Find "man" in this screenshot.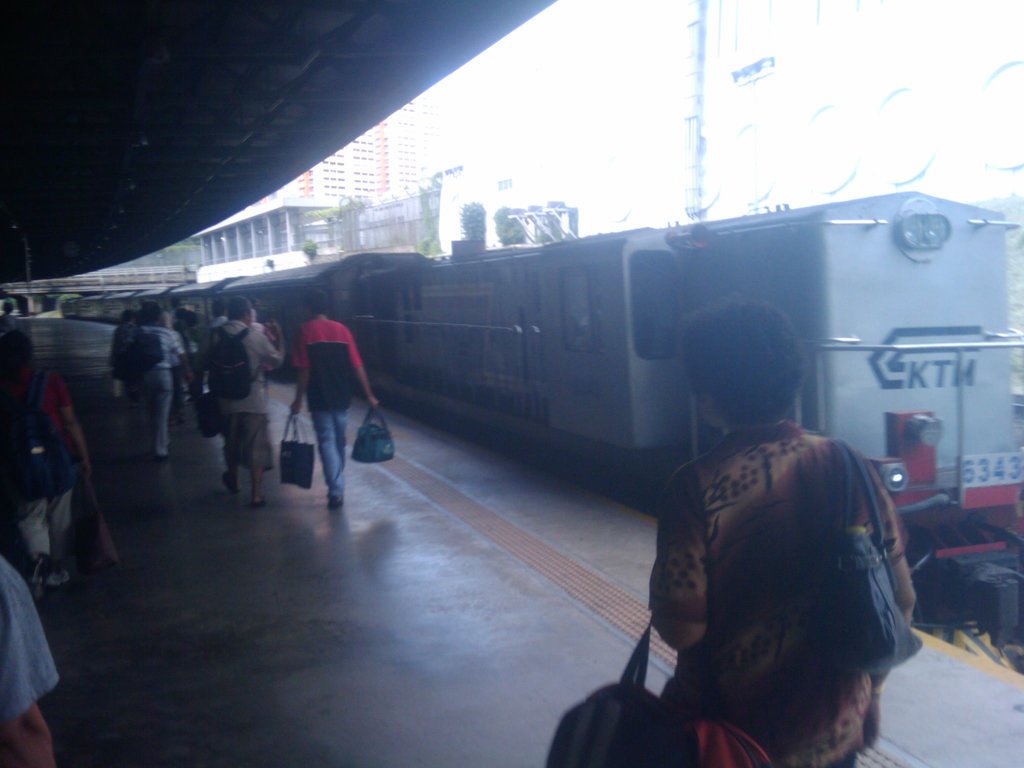
The bounding box for "man" is detection(122, 300, 214, 456).
